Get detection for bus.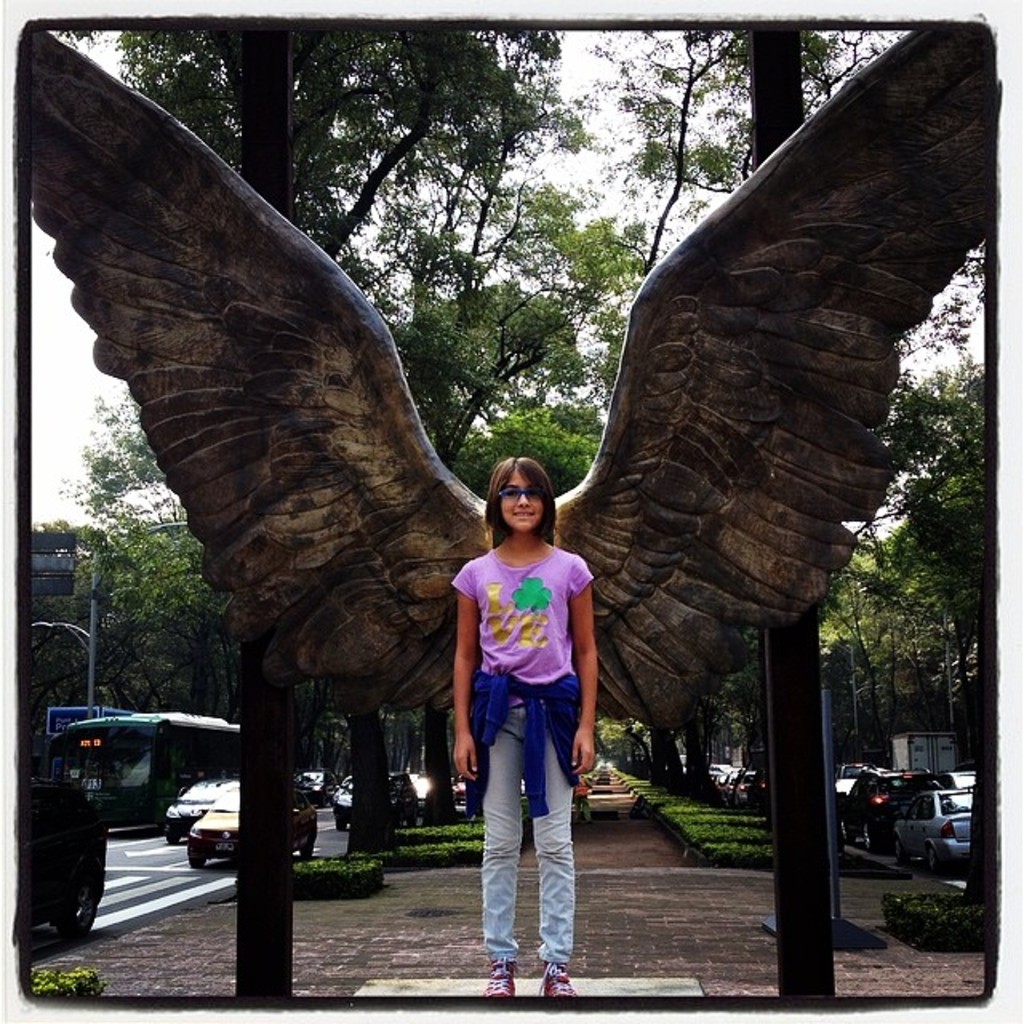
Detection: bbox=(51, 709, 238, 829).
